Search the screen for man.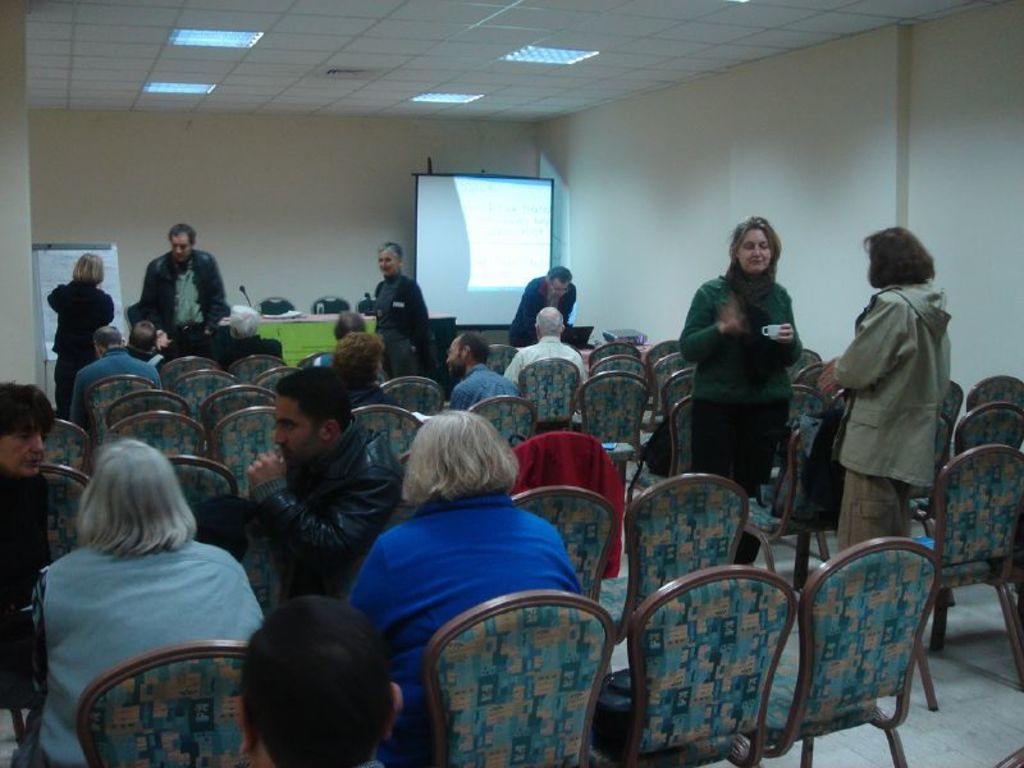
Found at <bbox>508, 266, 577, 357</bbox>.
